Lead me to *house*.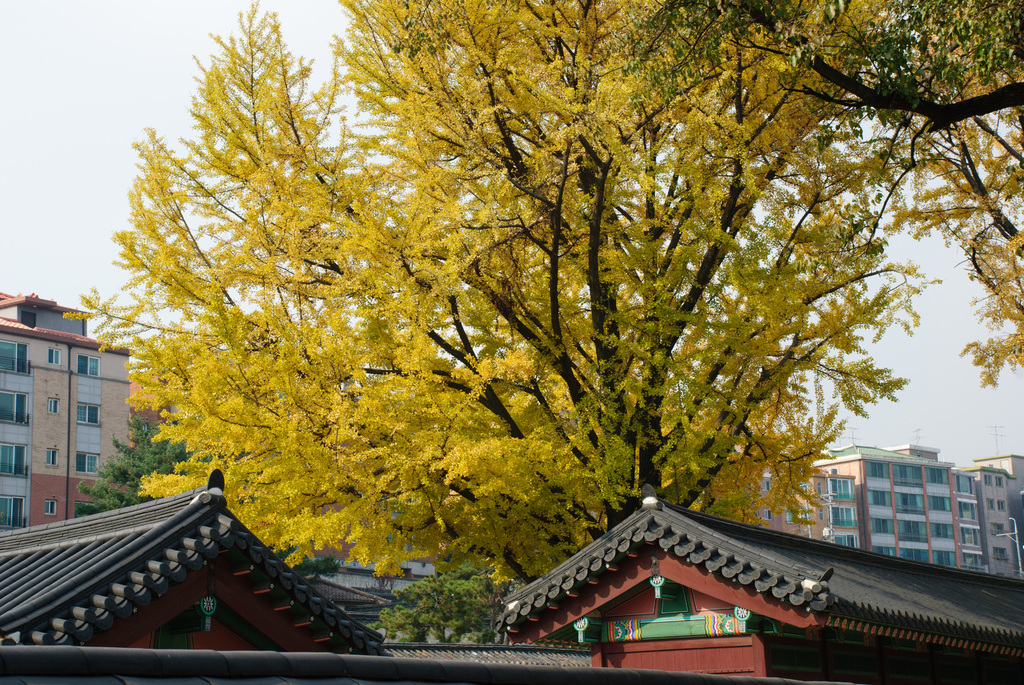
Lead to {"left": 488, "top": 483, "right": 1023, "bottom": 684}.
